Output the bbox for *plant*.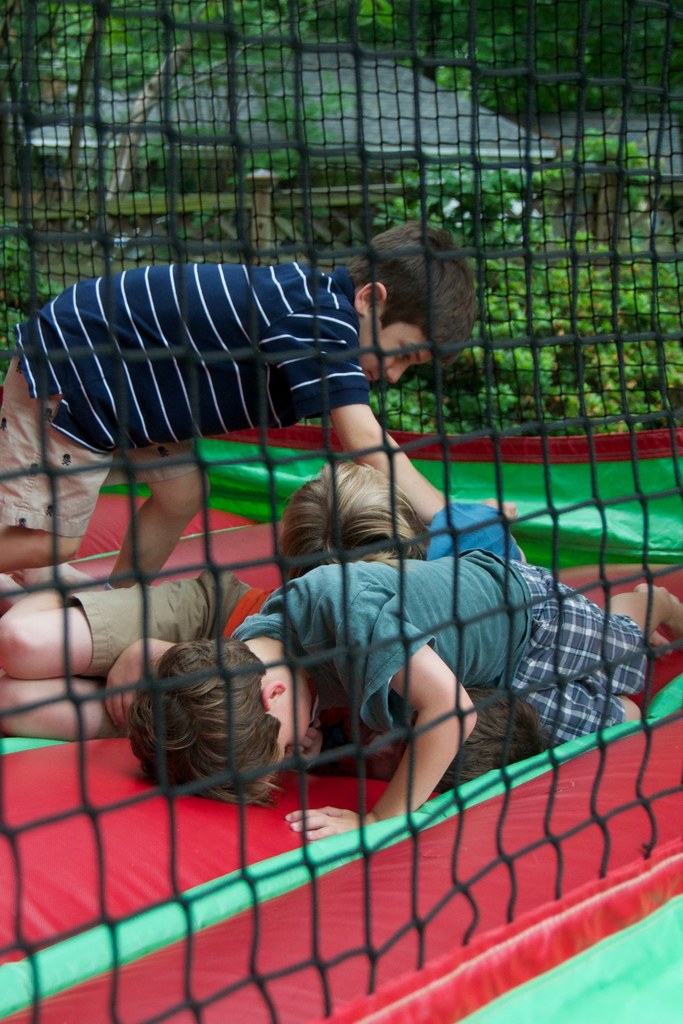
box=[542, 113, 663, 230].
